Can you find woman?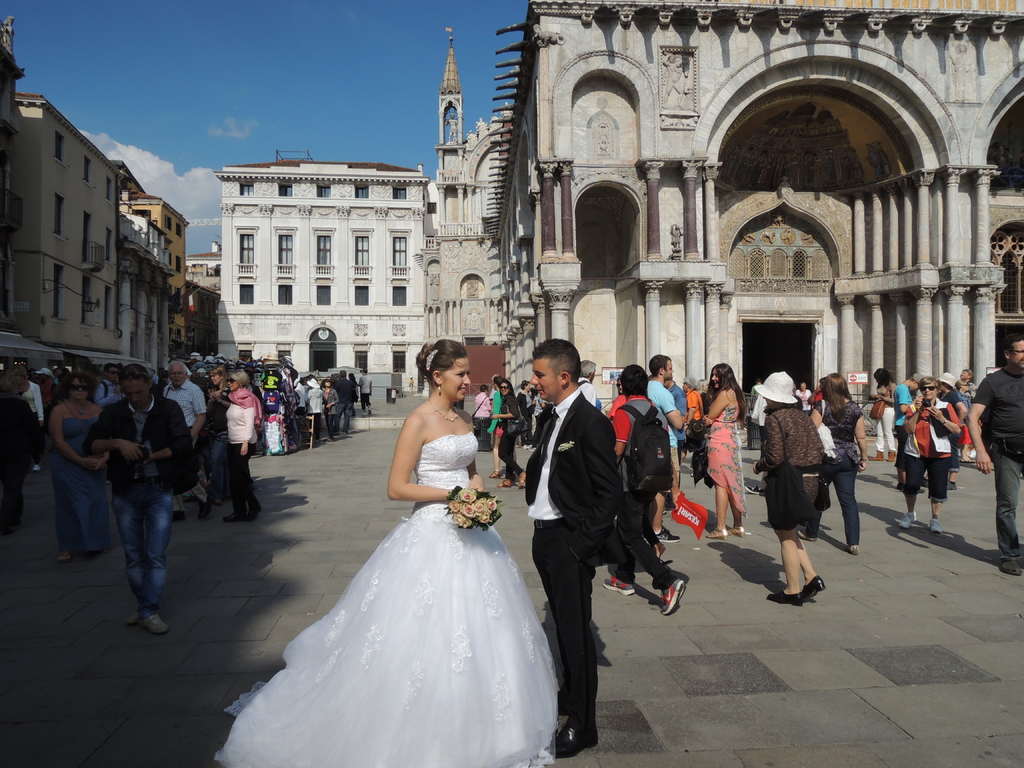
Yes, bounding box: [left=0, top=369, right=39, bottom=532].
